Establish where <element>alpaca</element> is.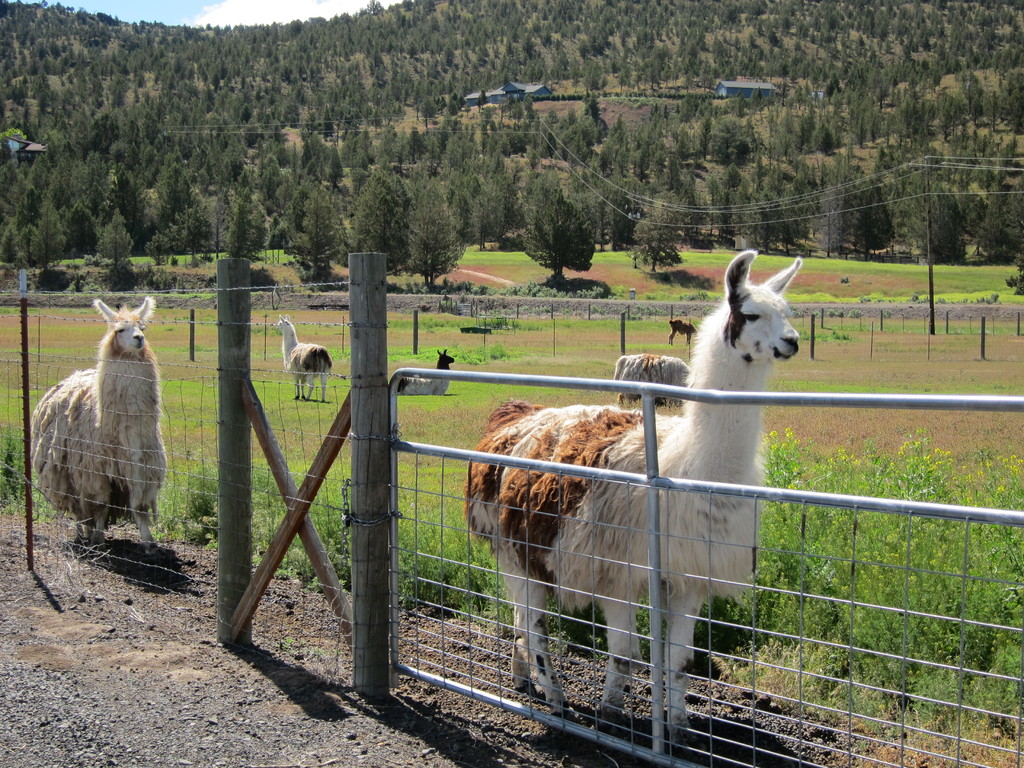
Established at box(456, 247, 803, 743).
